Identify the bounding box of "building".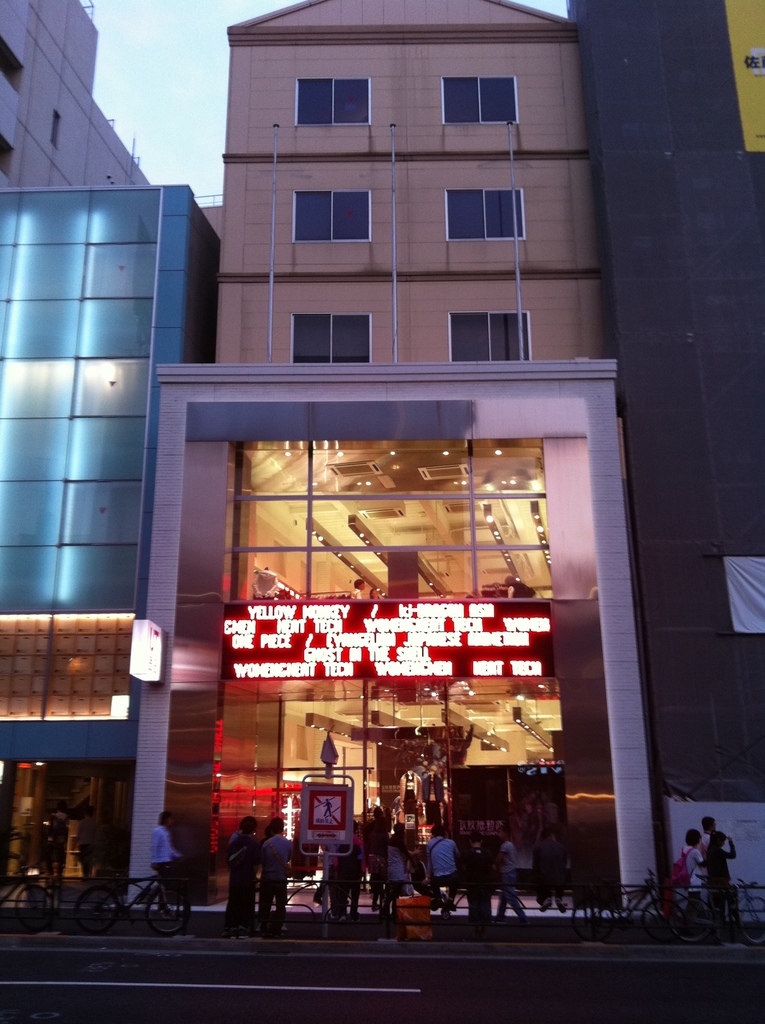
{"left": 0, "top": 0, "right": 144, "bottom": 184}.
